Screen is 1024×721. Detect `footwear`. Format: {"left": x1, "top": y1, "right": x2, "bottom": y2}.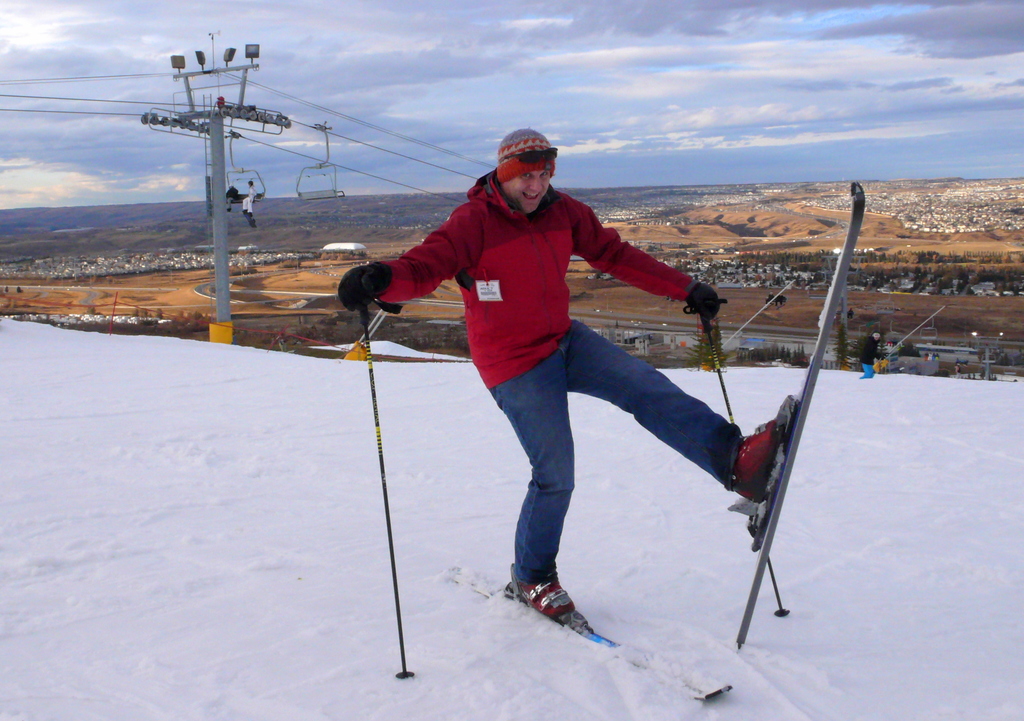
{"left": 738, "top": 419, "right": 785, "bottom": 508}.
